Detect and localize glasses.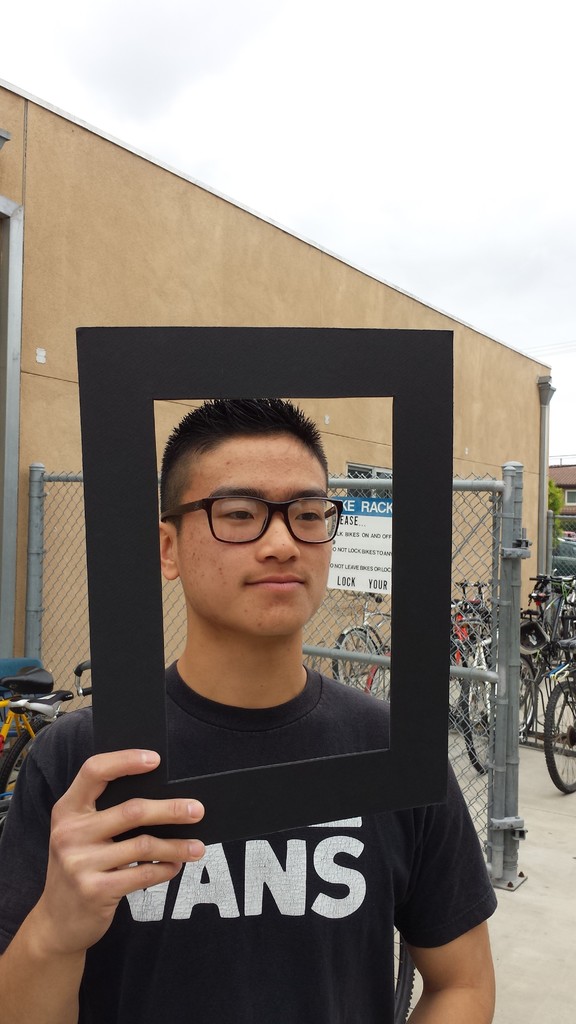
Localized at bbox(168, 492, 345, 551).
